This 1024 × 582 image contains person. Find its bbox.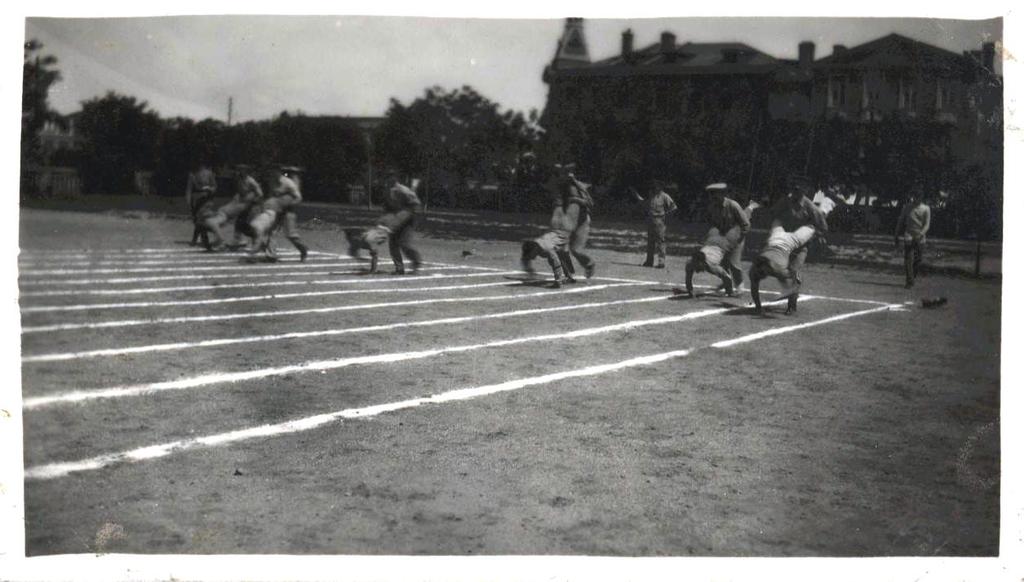
<box>749,217,821,317</box>.
